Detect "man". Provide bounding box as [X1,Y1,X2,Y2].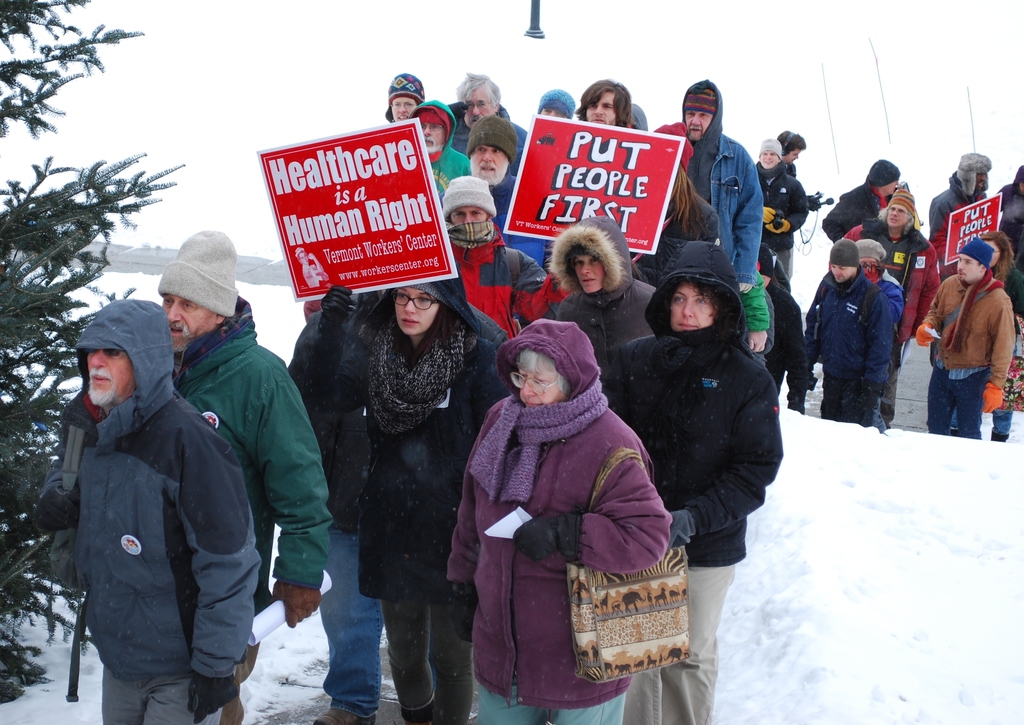
[441,175,573,341].
